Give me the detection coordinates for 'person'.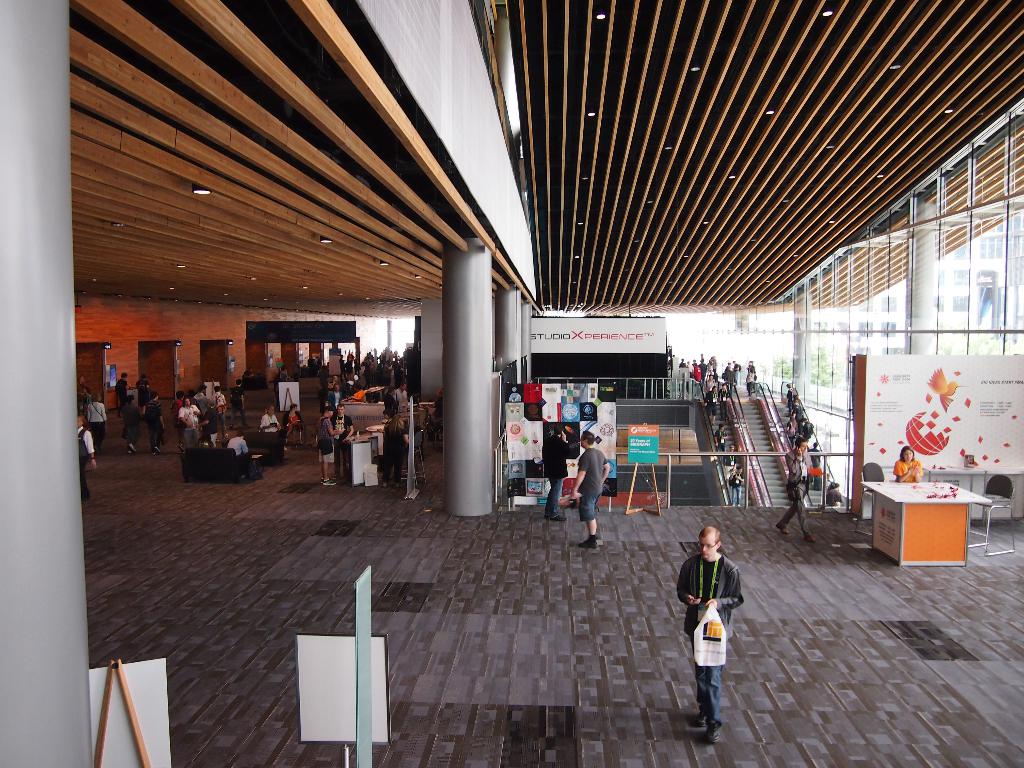
x1=380, y1=412, x2=410, y2=490.
